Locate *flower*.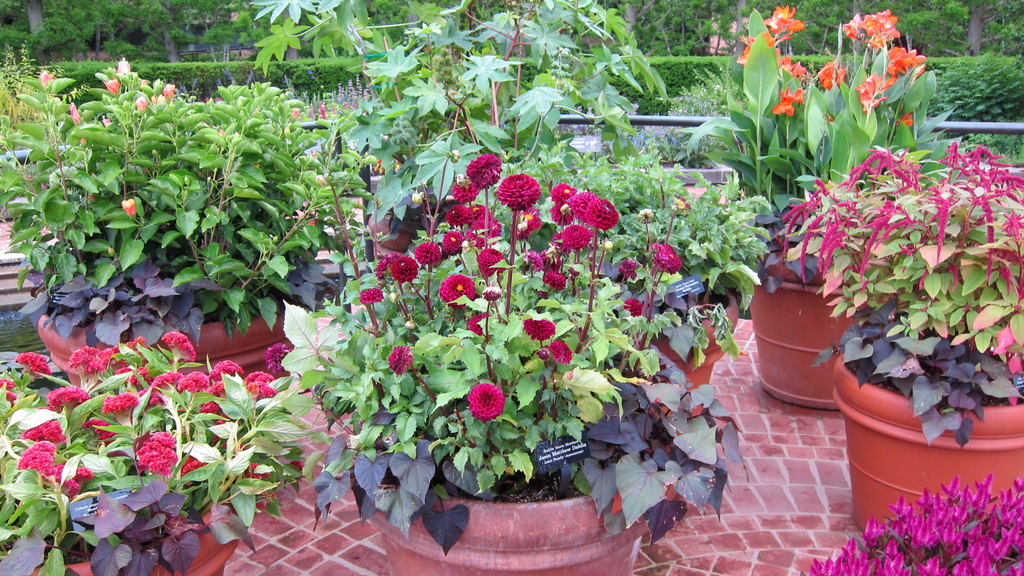
Bounding box: 772,85,808,115.
